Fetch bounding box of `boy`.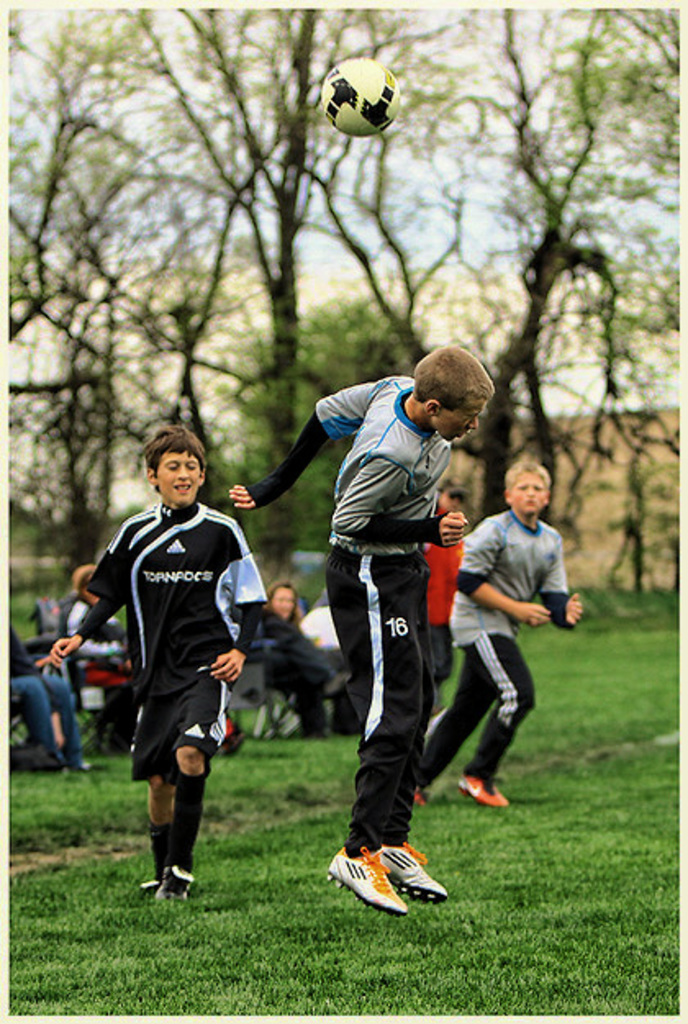
Bbox: <box>414,452,585,804</box>.
